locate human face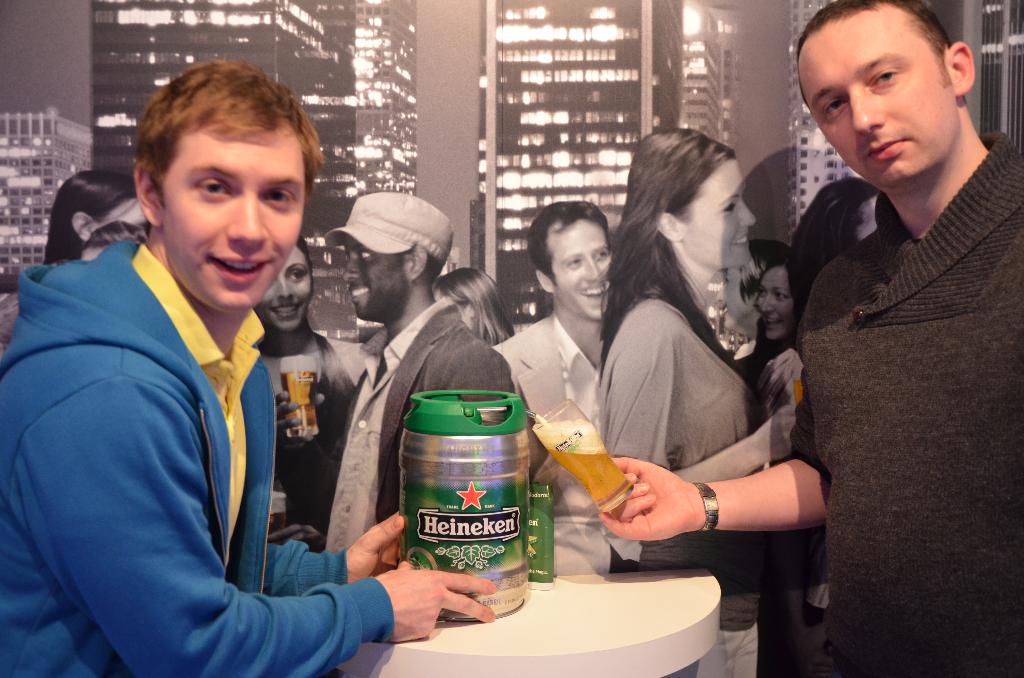
717:267:754:326
